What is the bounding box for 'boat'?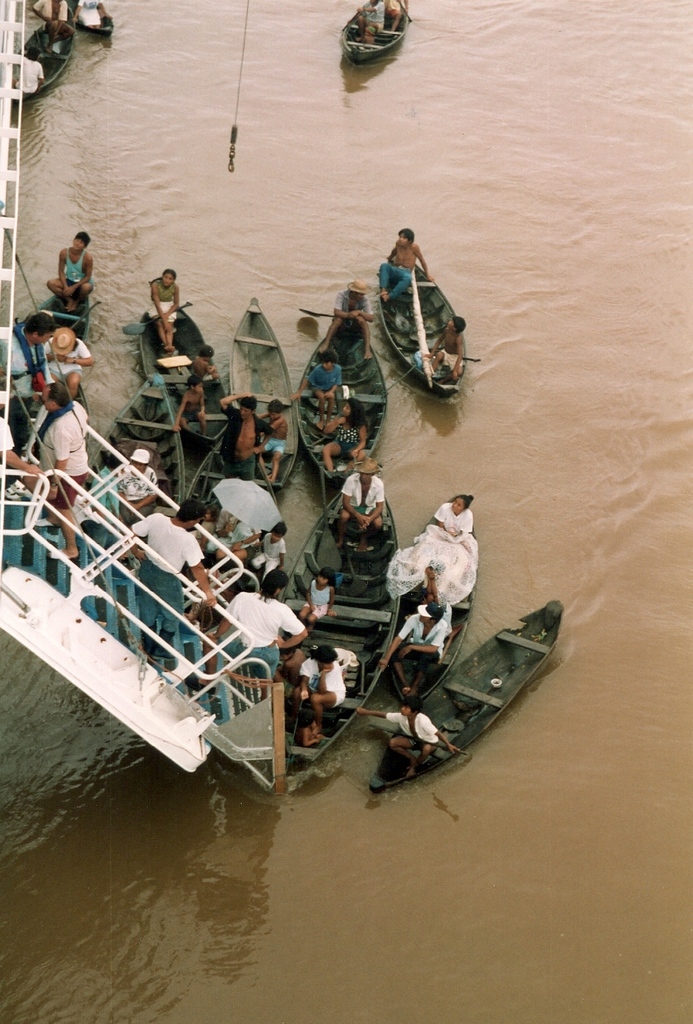
detection(13, 361, 103, 473).
